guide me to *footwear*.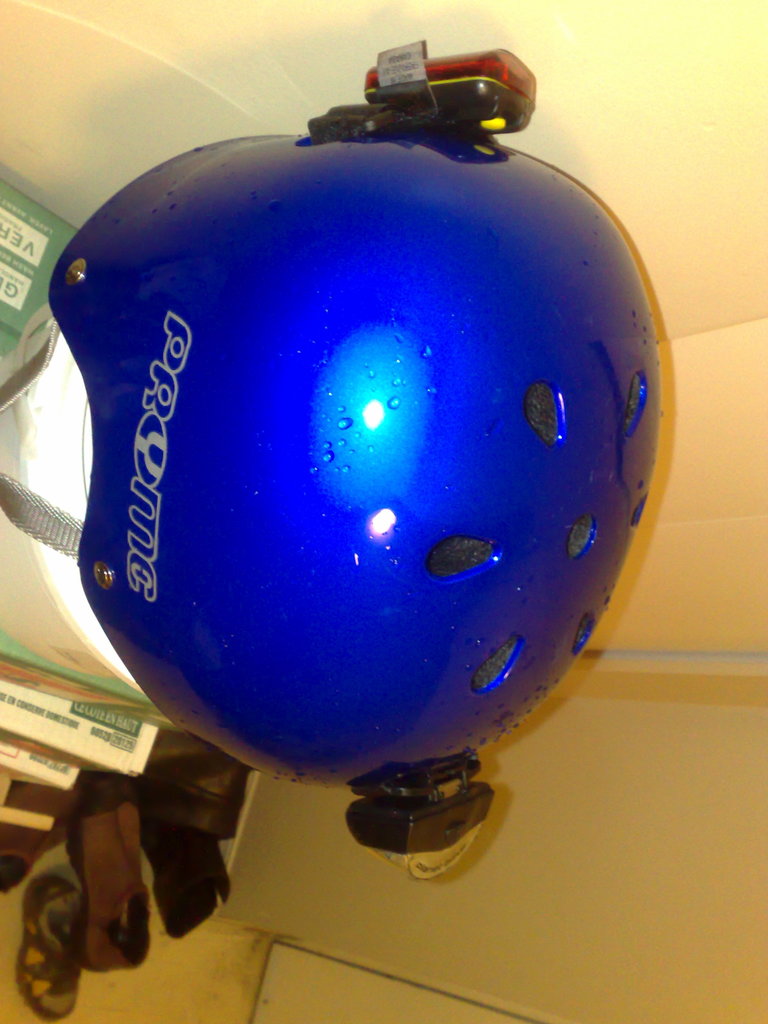
Guidance: <box>60,771,151,969</box>.
